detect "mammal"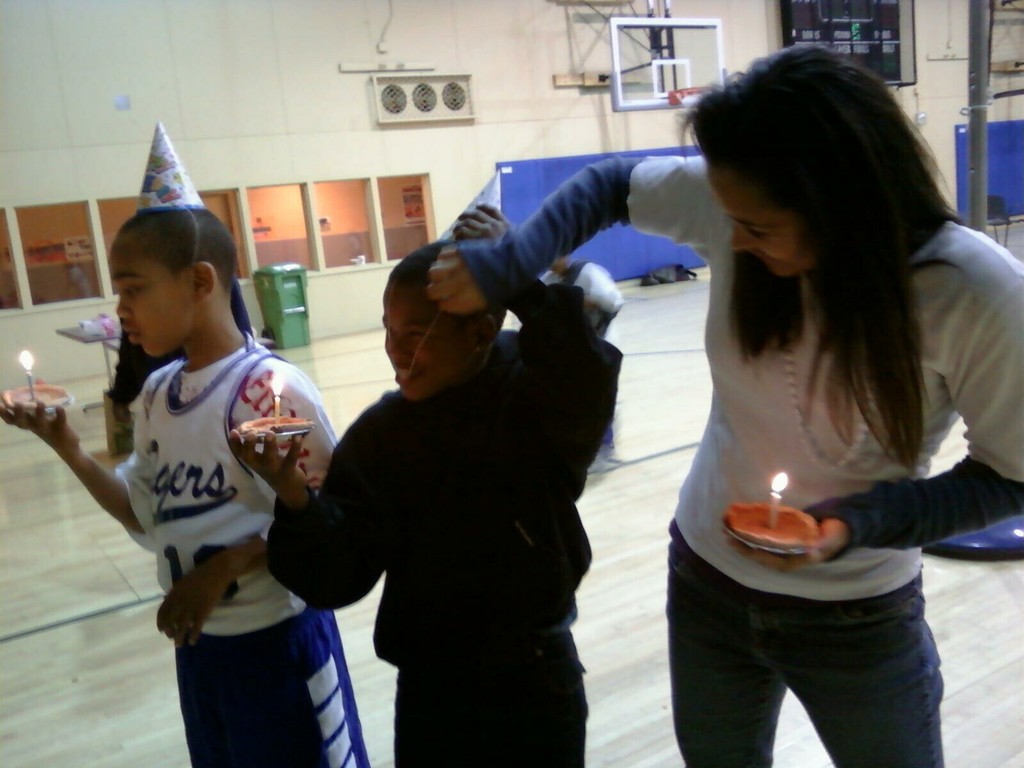
crop(252, 199, 618, 767)
